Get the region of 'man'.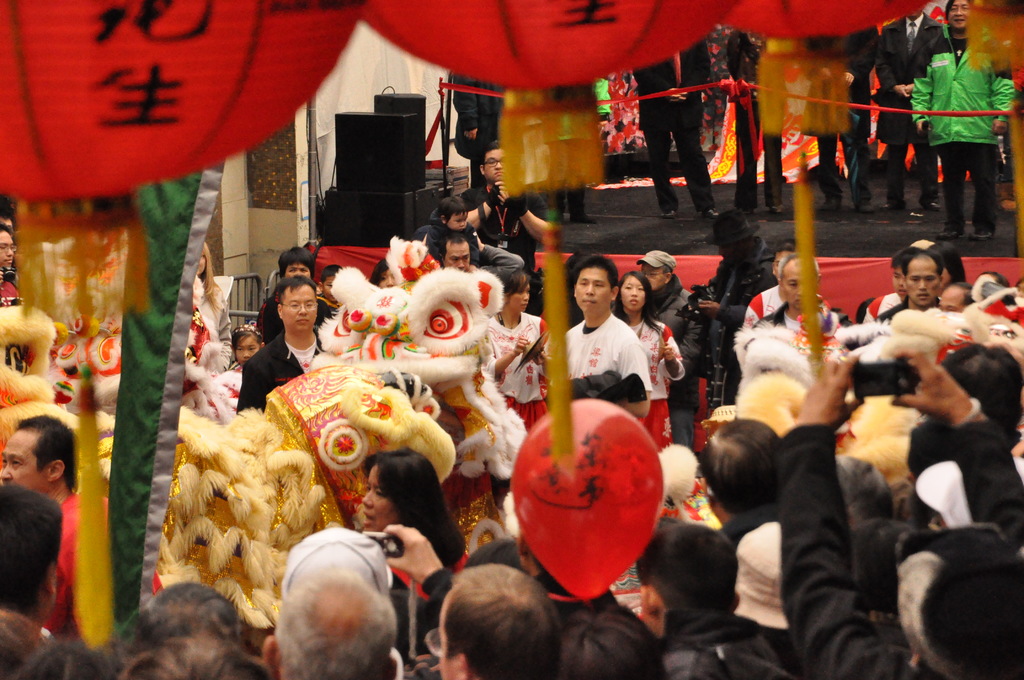
630 38 722 219.
